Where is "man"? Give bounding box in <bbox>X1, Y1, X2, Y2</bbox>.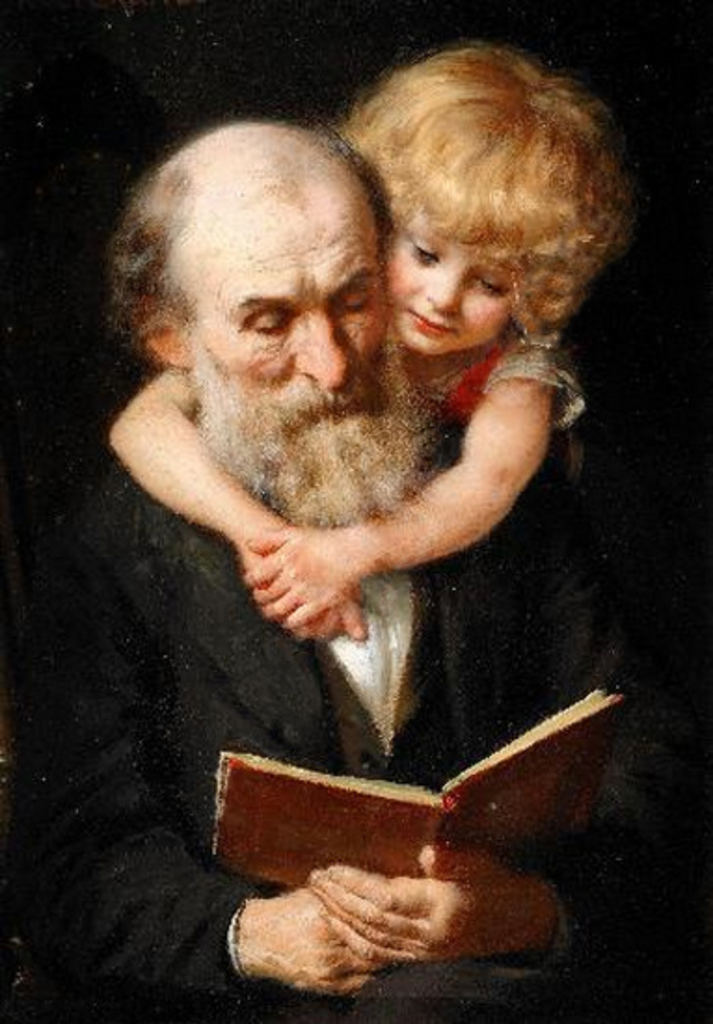
<bbox>61, 89, 642, 897</bbox>.
